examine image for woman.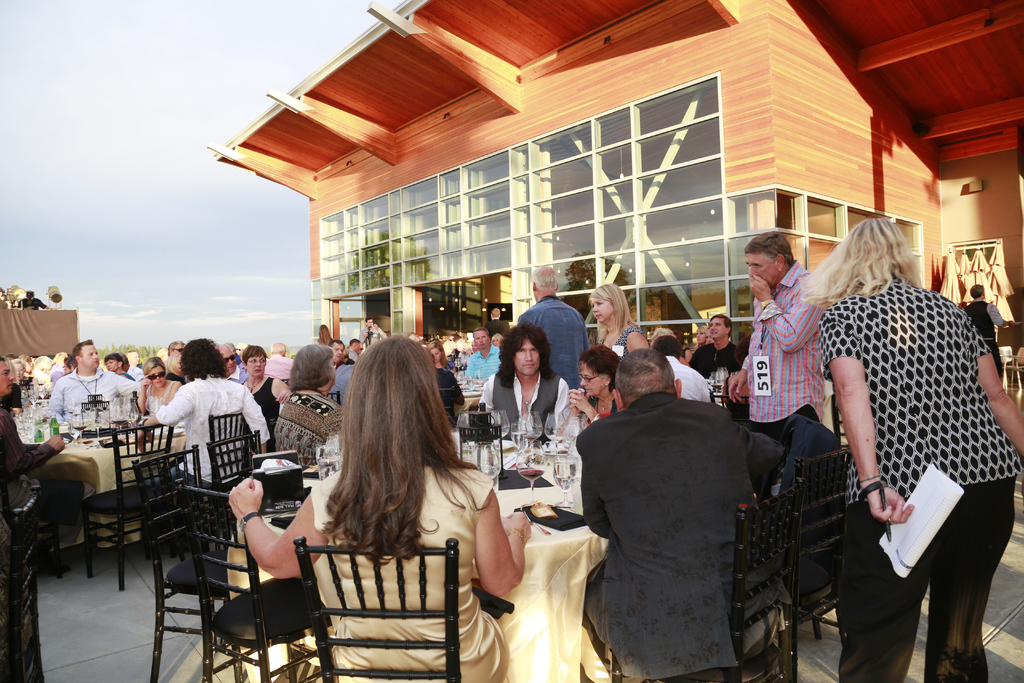
Examination result: [161,355,187,386].
